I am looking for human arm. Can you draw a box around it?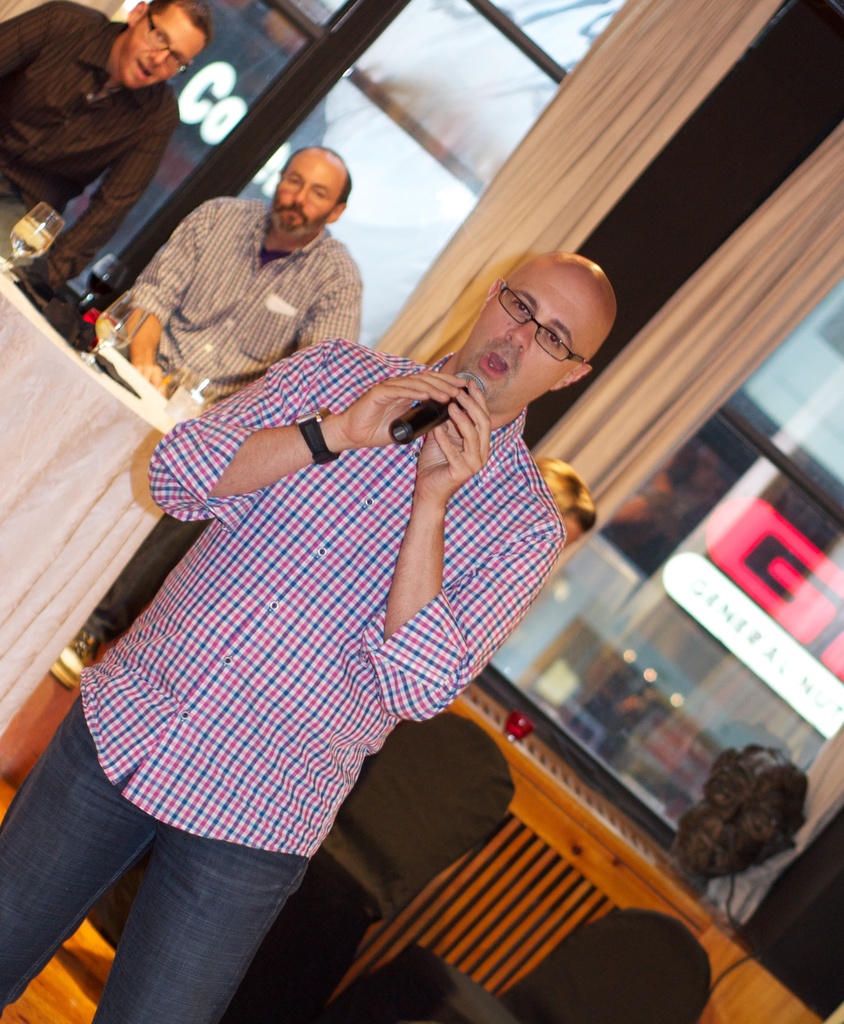
Sure, the bounding box is left=105, top=192, right=238, bottom=383.
